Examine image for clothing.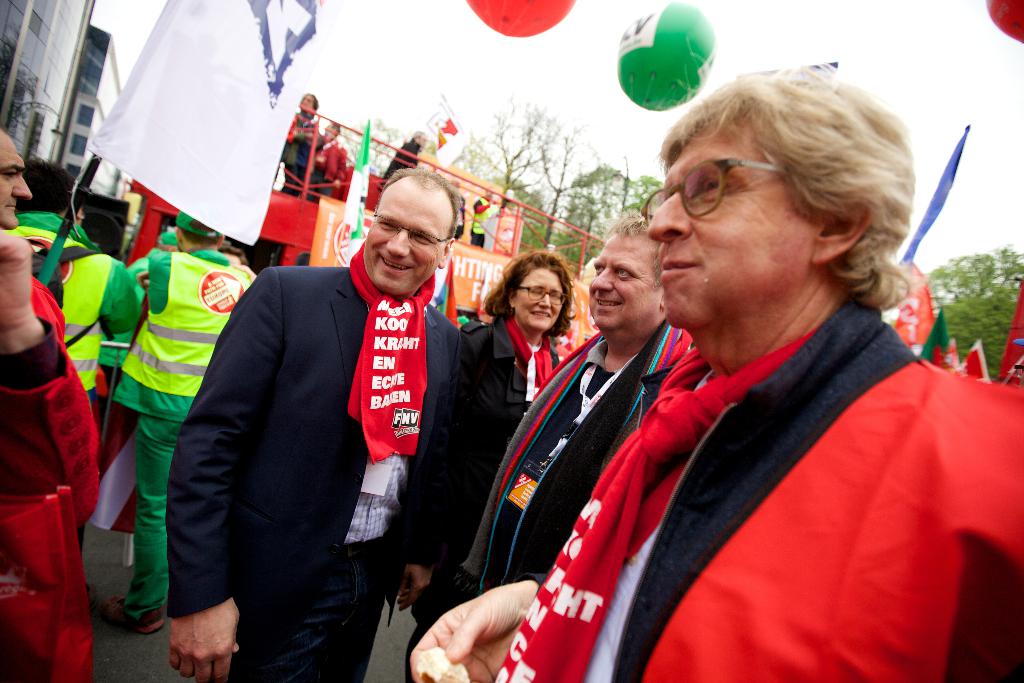
Examination result: <box>452,322,693,682</box>.
